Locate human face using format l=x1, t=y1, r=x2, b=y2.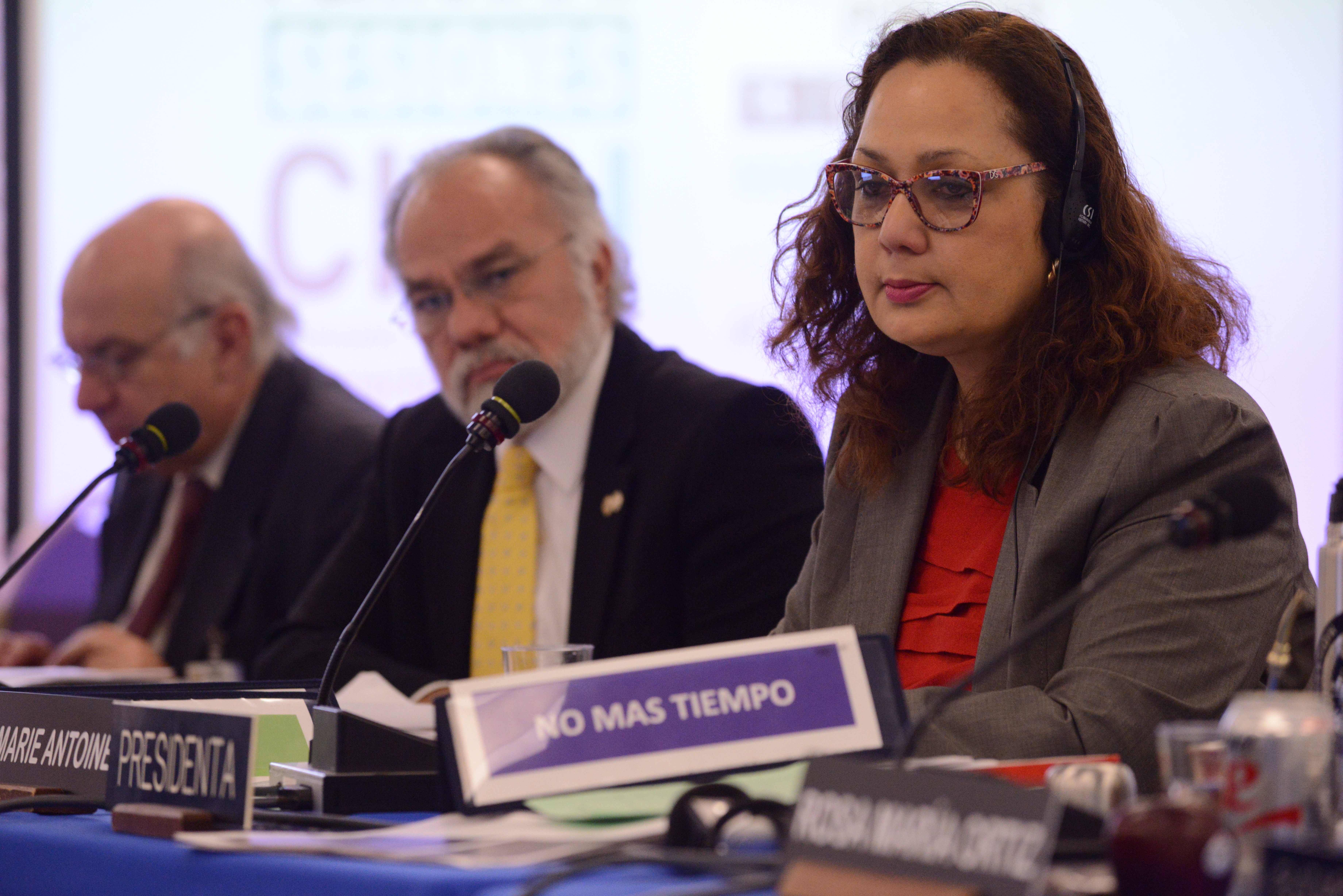
l=71, t=36, r=110, b=78.
